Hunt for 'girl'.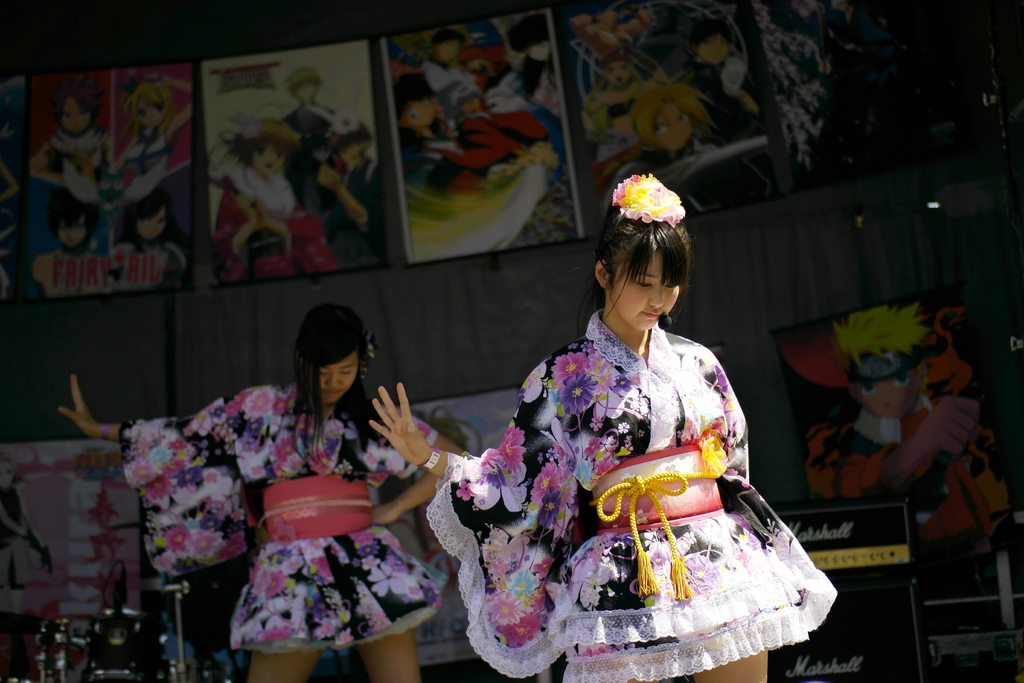
Hunted down at {"left": 60, "top": 308, "right": 463, "bottom": 682}.
